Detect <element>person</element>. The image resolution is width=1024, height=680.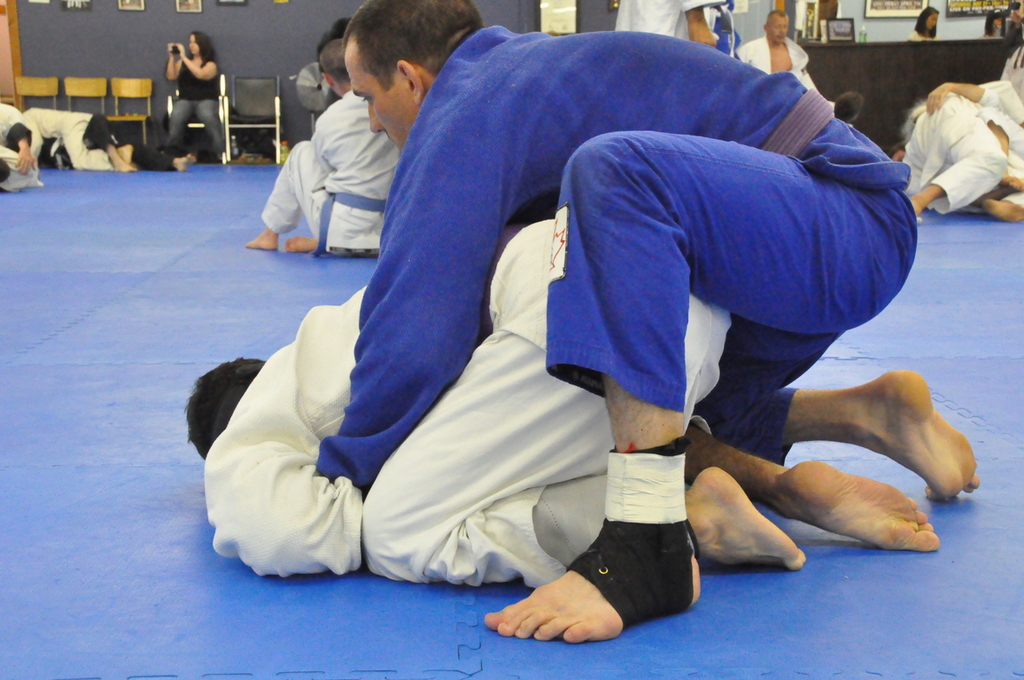
<region>920, 16, 1023, 225</region>.
